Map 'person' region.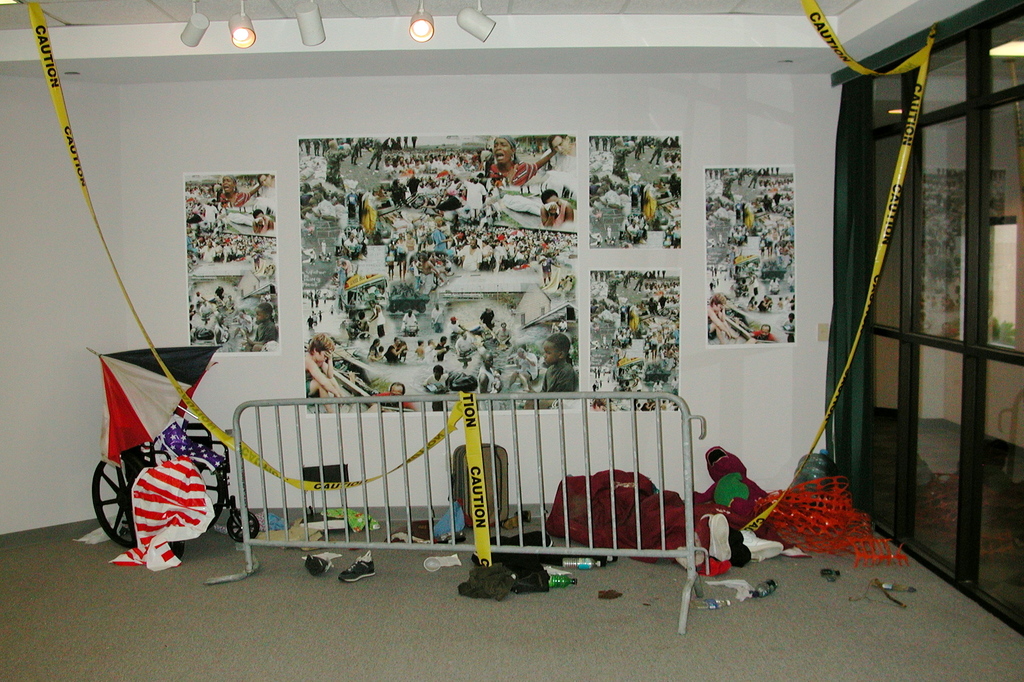
Mapped to crop(403, 232, 421, 277).
